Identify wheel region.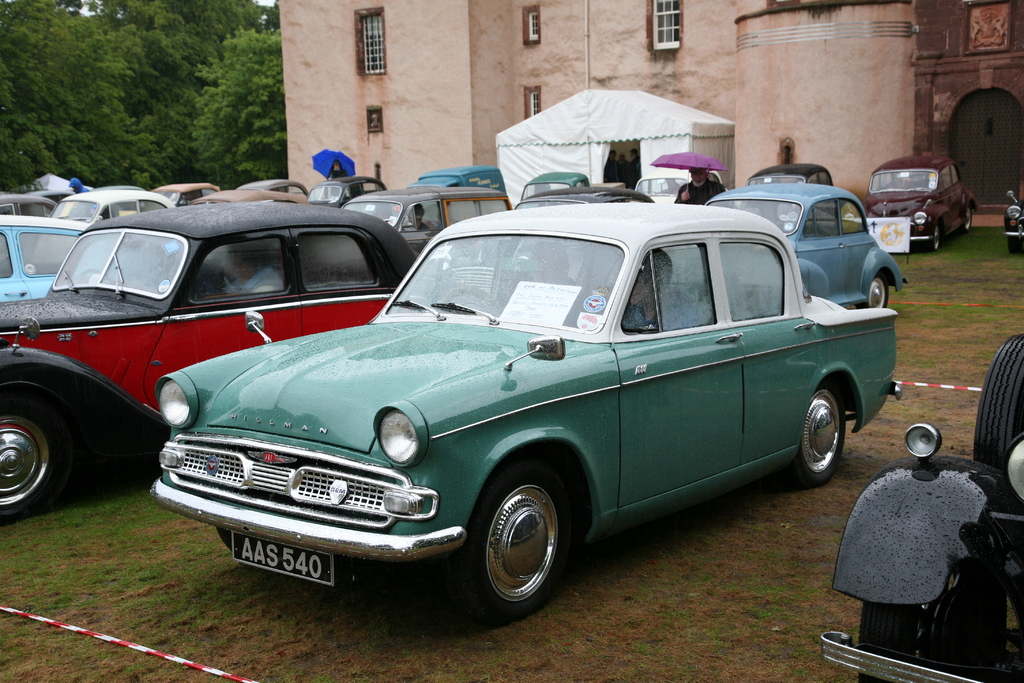
Region: x1=1006, y1=235, x2=1022, y2=252.
